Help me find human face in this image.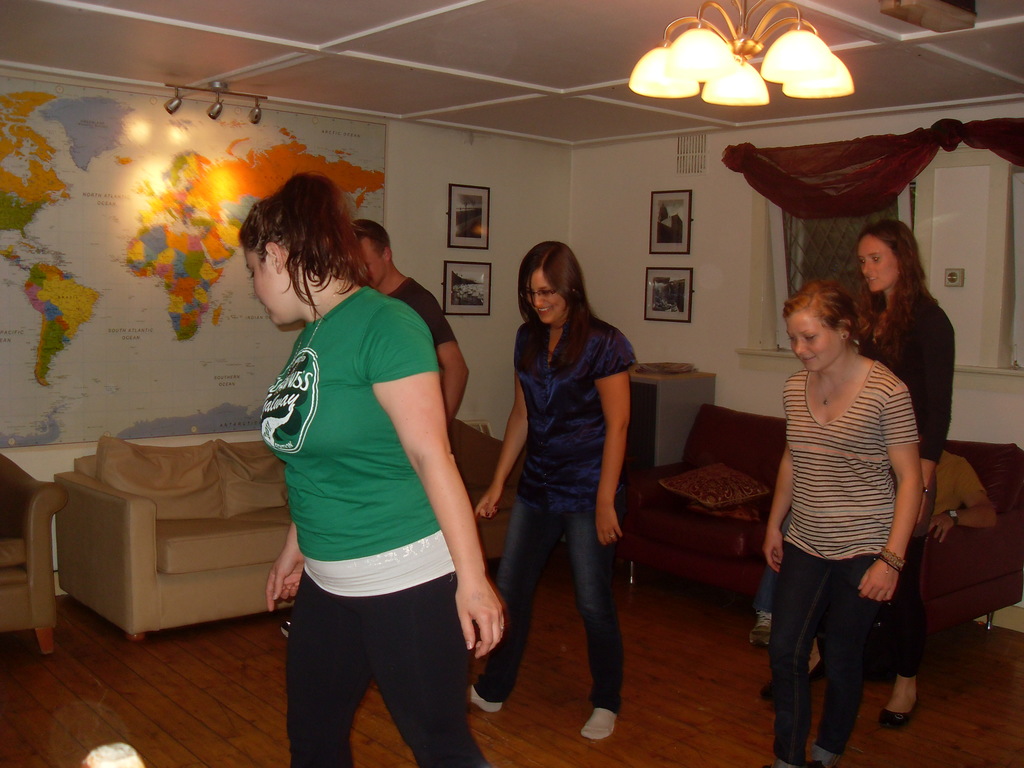
Found it: bbox=[861, 233, 896, 291].
